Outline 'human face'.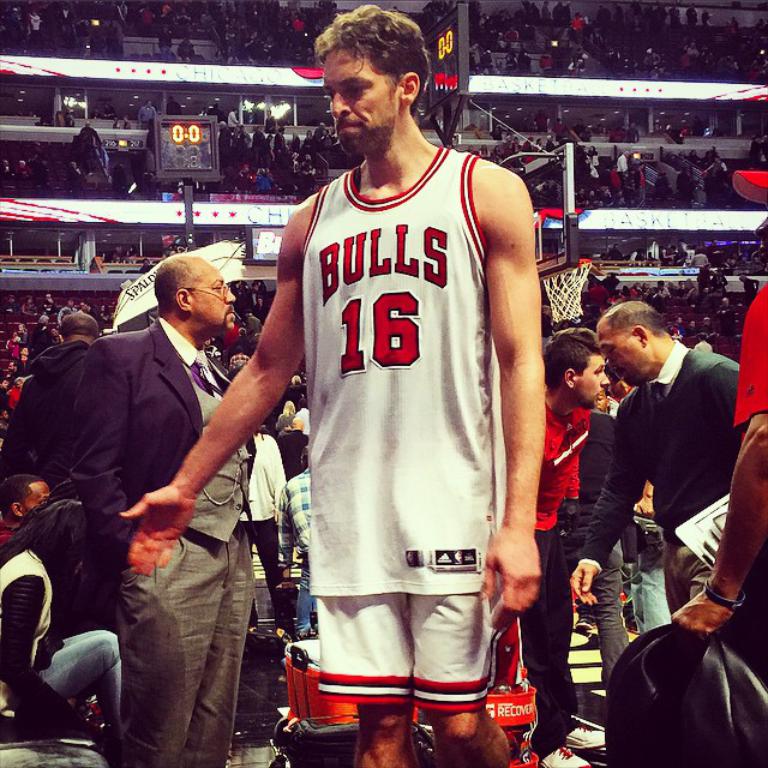
Outline: bbox=(0, 377, 10, 390).
